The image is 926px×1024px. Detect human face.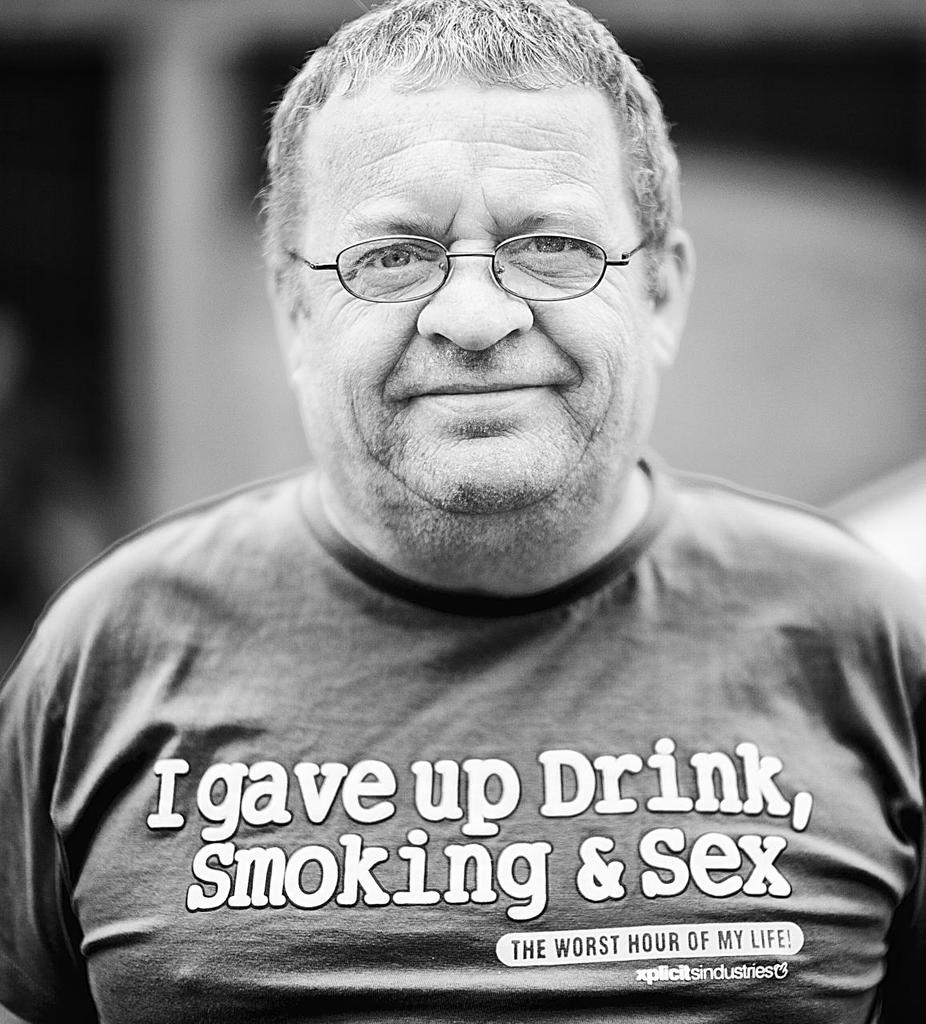
Detection: locate(307, 81, 654, 521).
